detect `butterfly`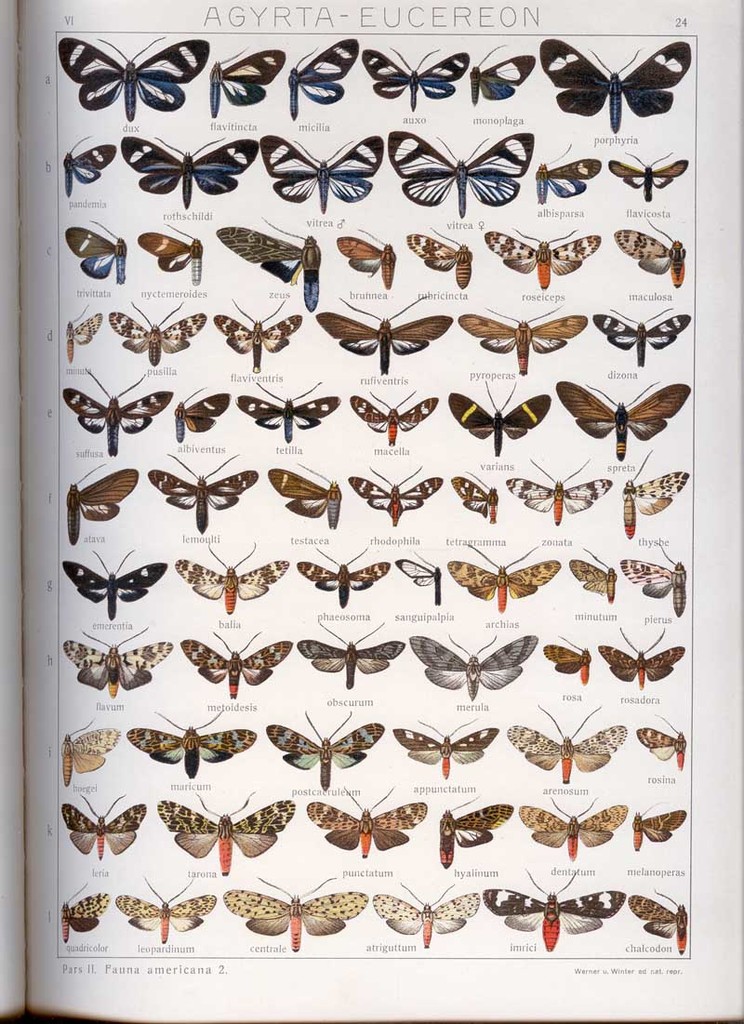
BBox(61, 626, 177, 698)
